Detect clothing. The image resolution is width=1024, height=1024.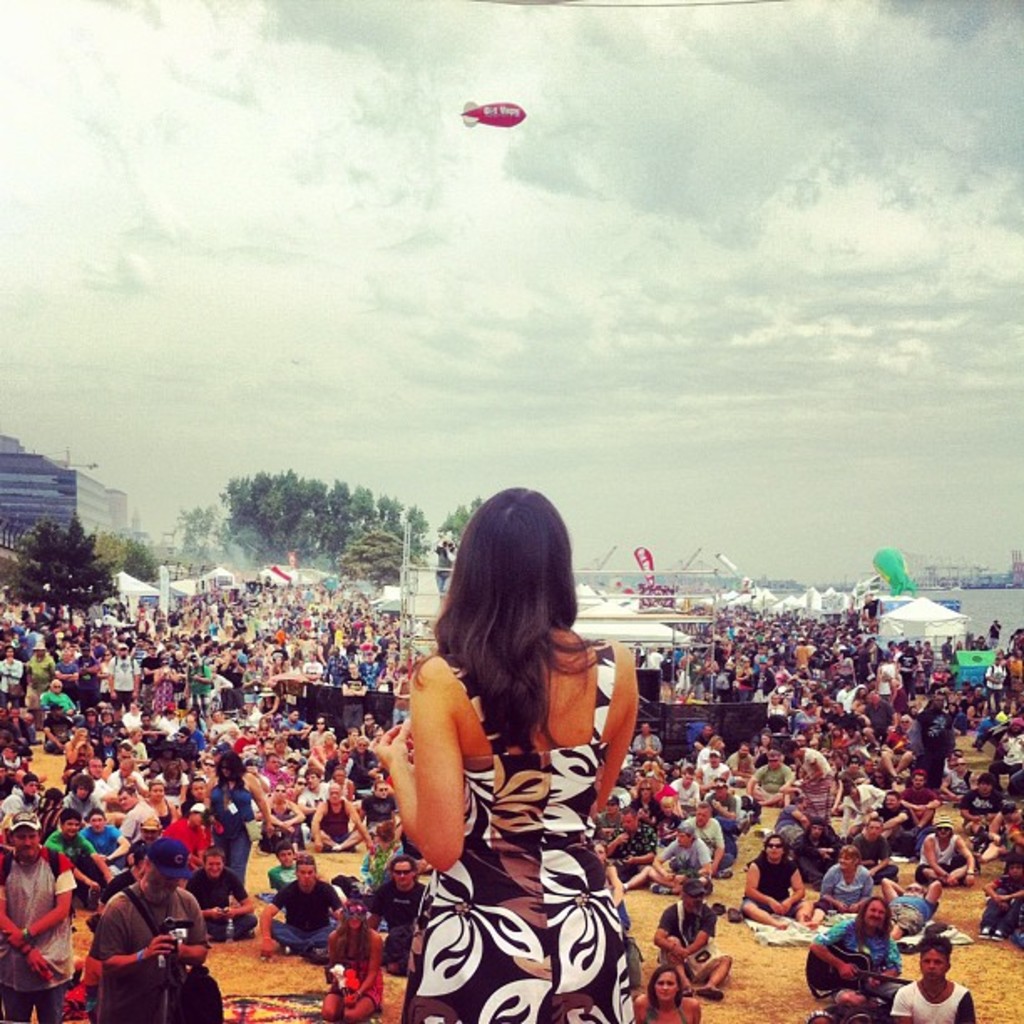
left=696, top=760, right=726, bottom=786.
